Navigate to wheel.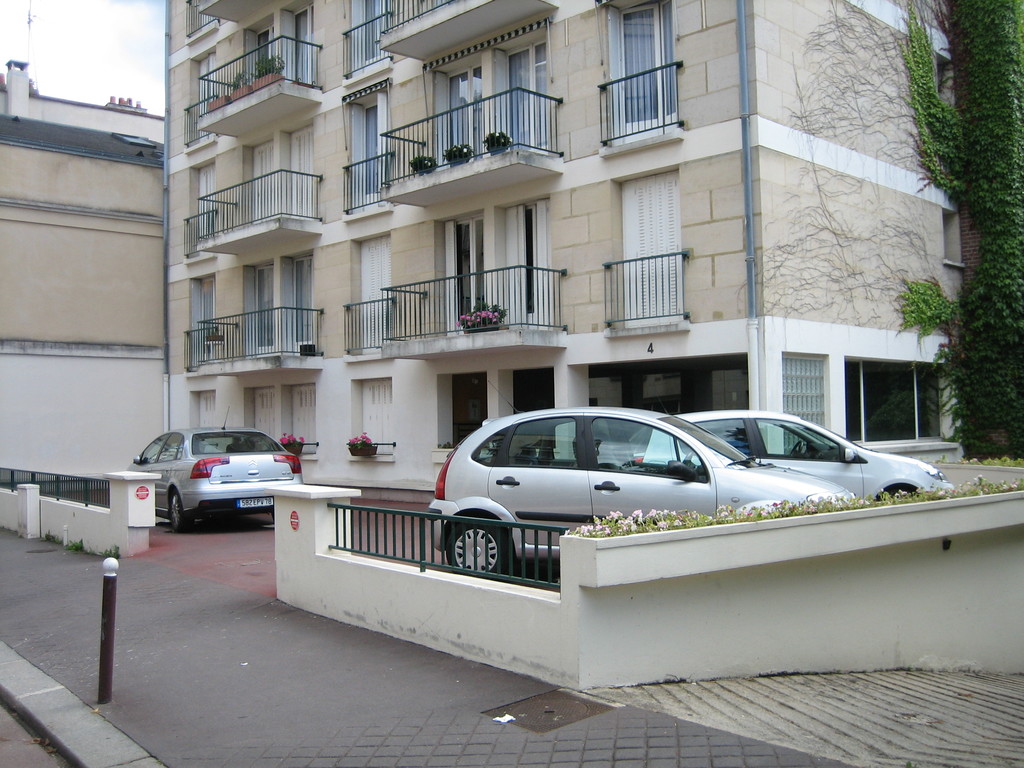
Navigation target: x1=169 y1=490 x2=193 y2=532.
